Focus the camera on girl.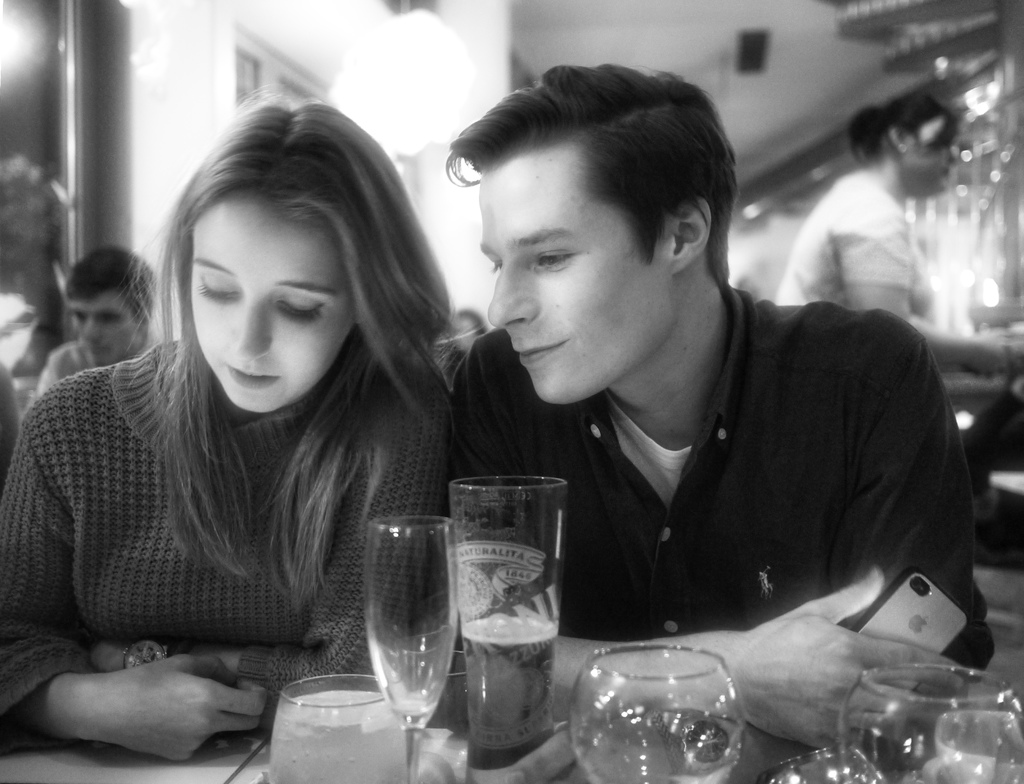
Focus region: l=0, t=92, r=471, b=768.
